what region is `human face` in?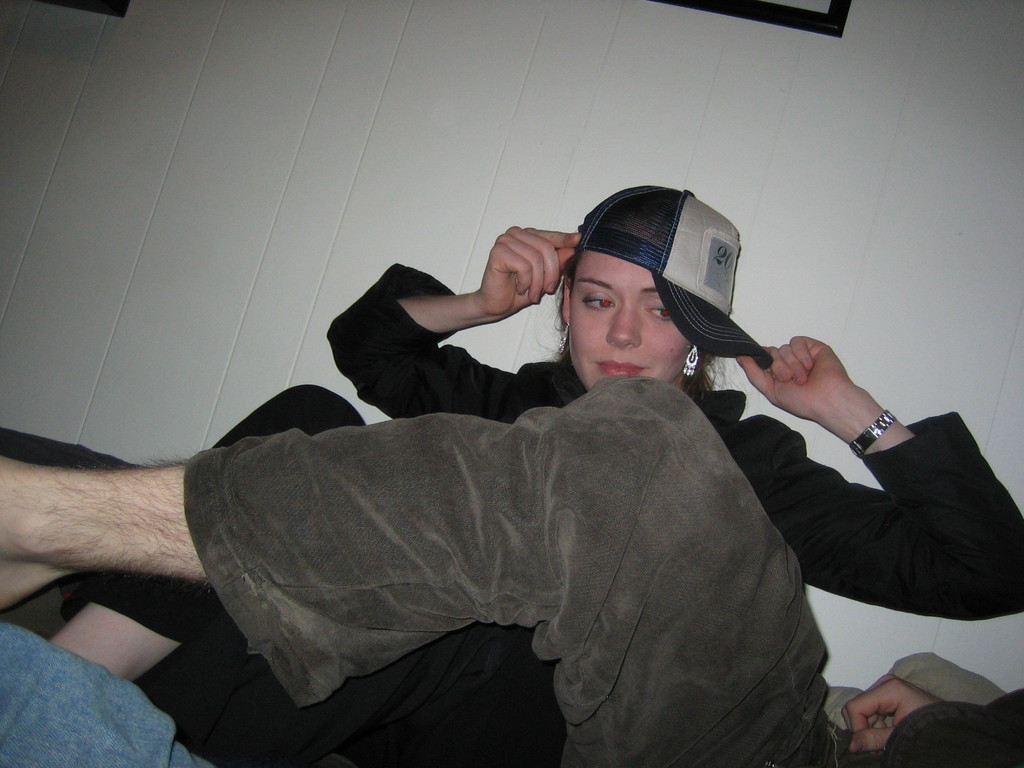
(573, 255, 692, 387).
